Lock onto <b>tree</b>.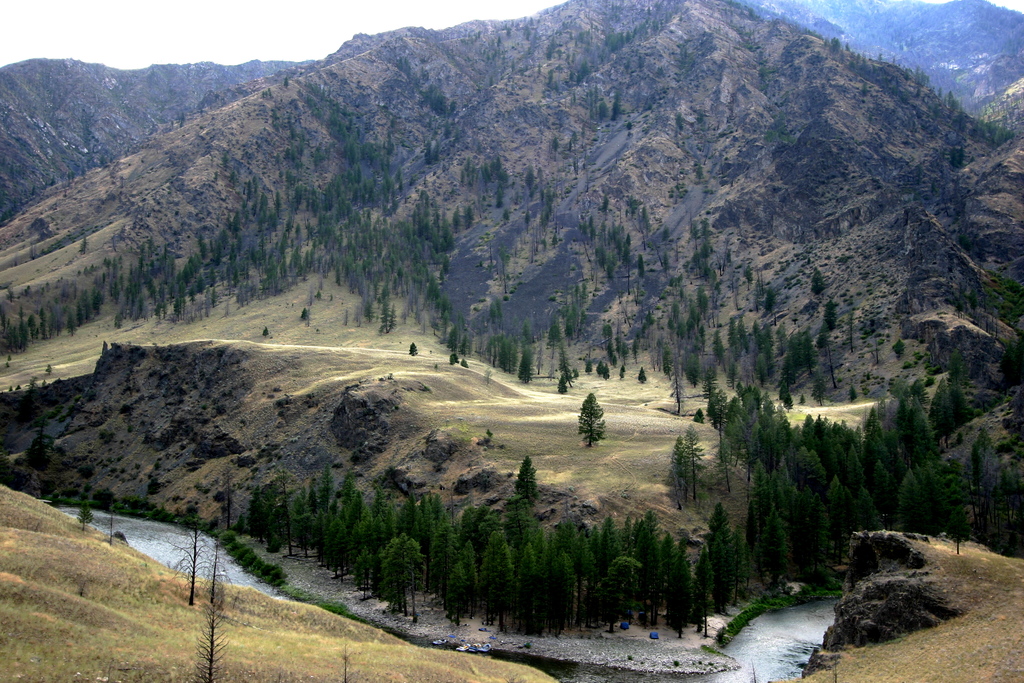
Locked: detection(579, 396, 604, 444).
